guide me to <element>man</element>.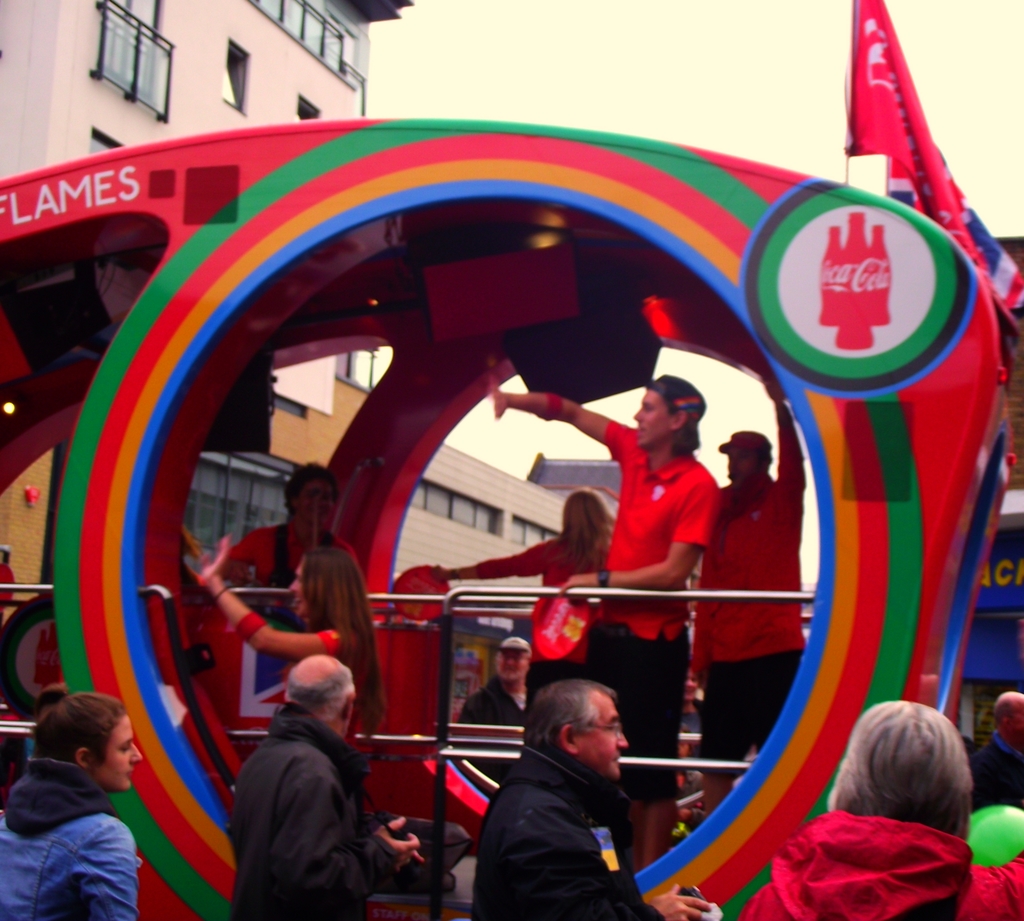
Guidance: pyautogui.locateOnScreen(447, 680, 663, 916).
